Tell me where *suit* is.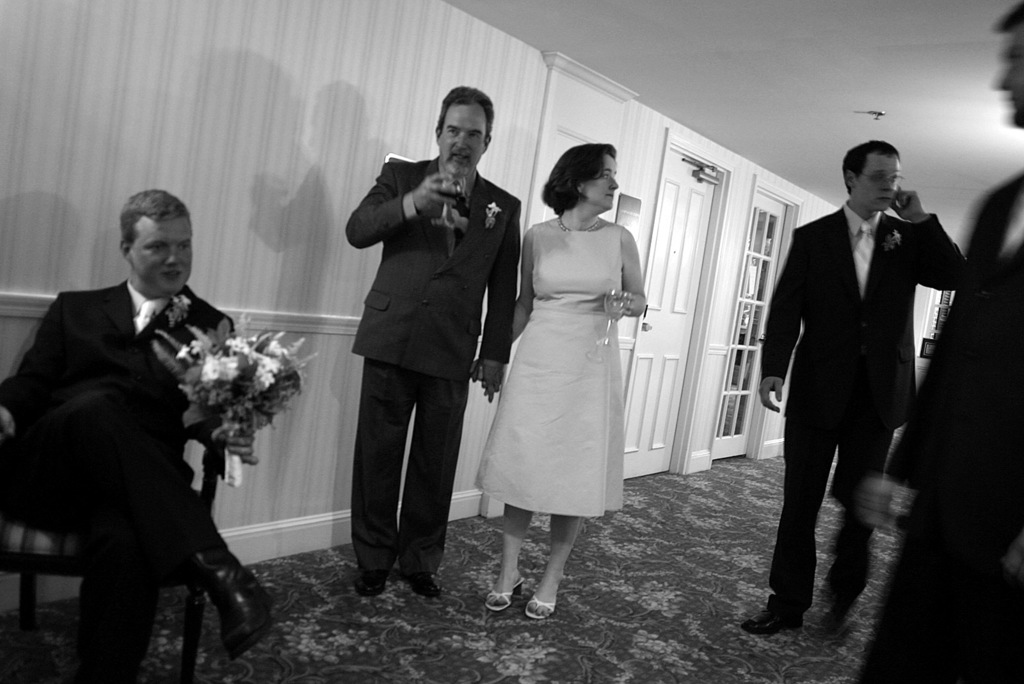
*suit* is at locate(332, 115, 499, 604).
